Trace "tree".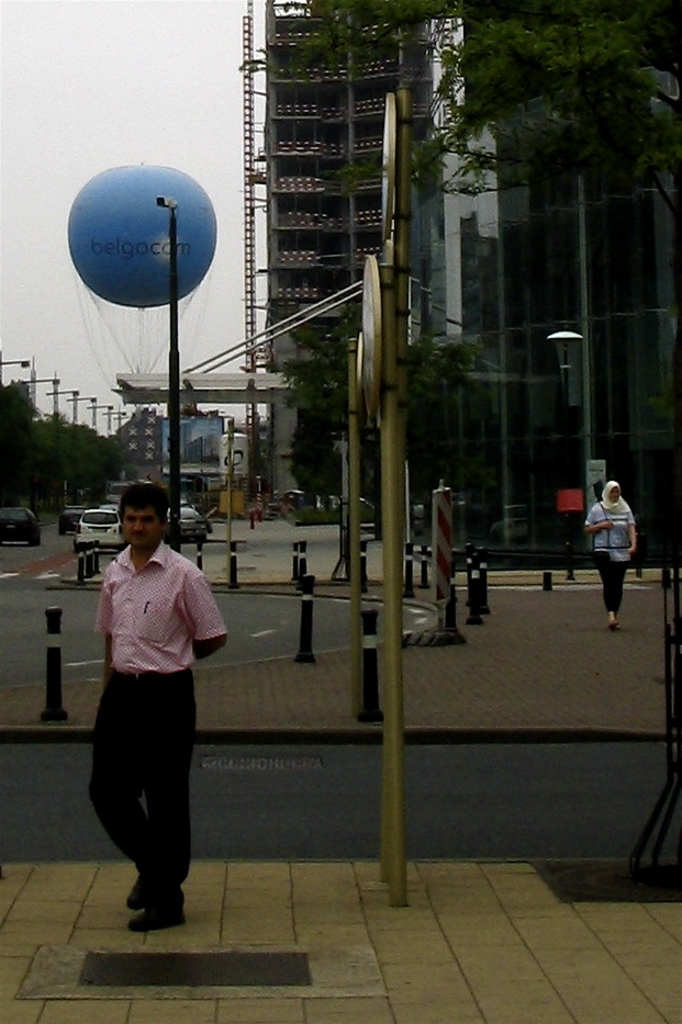
Traced to 278,302,367,497.
